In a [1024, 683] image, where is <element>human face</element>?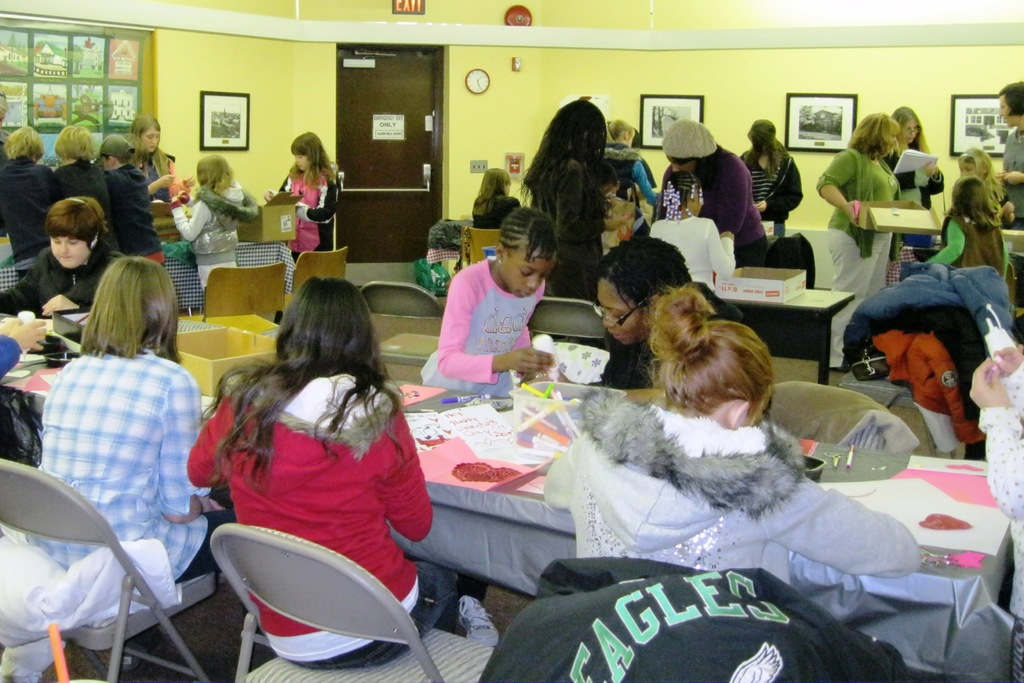
Rect(53, 231, 91, 268).
